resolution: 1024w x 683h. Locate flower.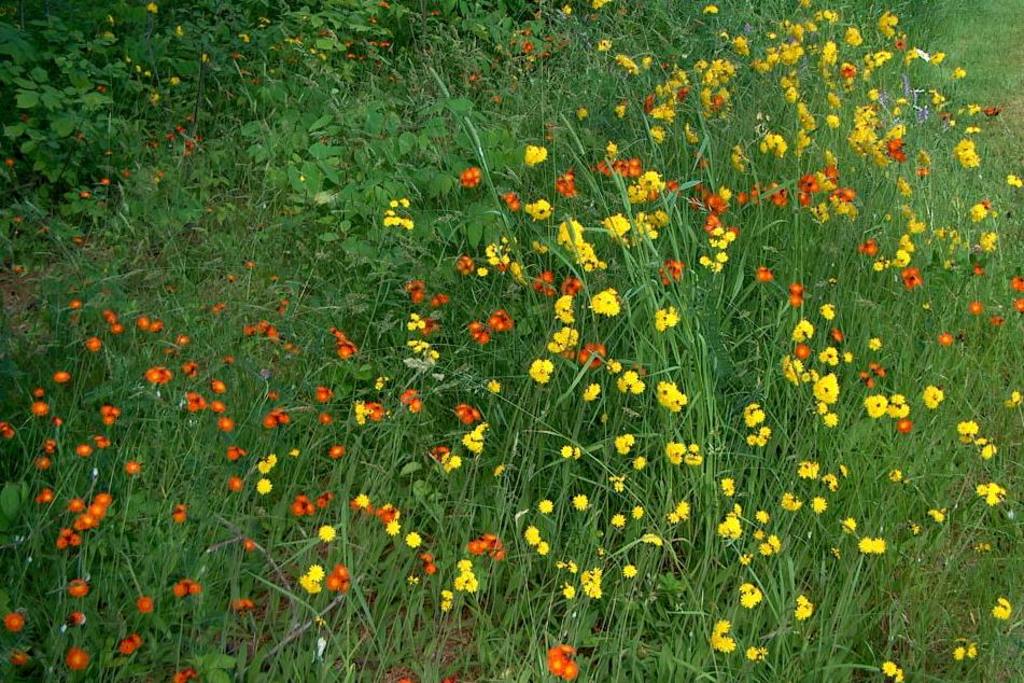
region(181, 359, 193, 377).
